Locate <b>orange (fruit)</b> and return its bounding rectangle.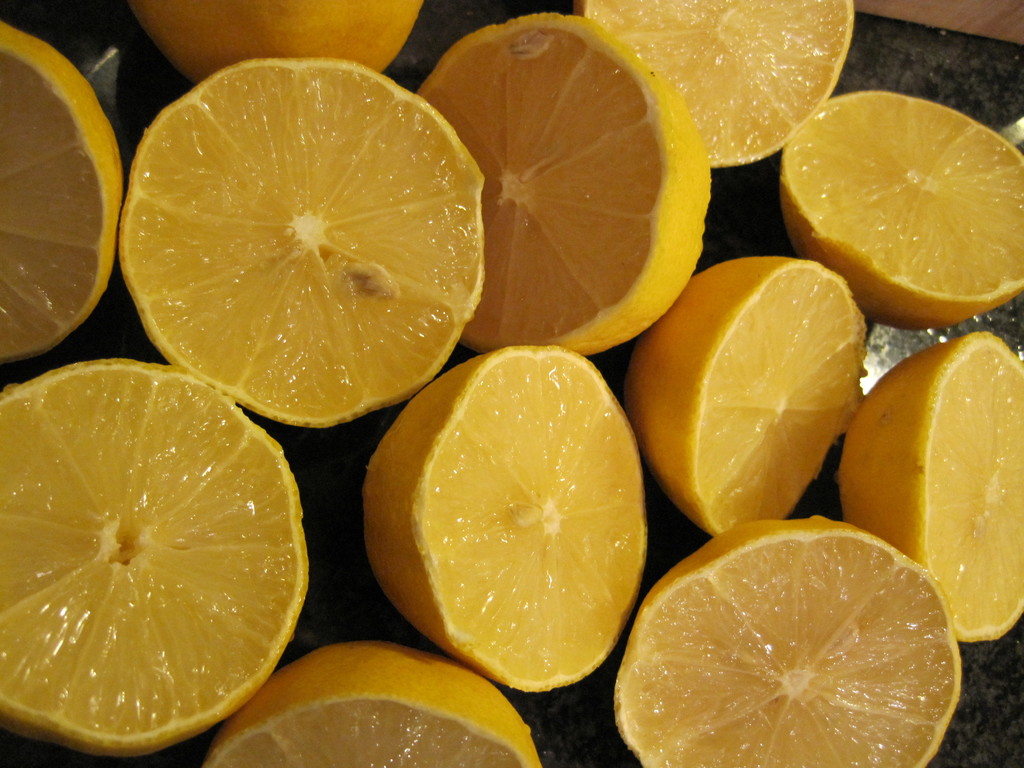
detection(785, 88, 1023, 327).
